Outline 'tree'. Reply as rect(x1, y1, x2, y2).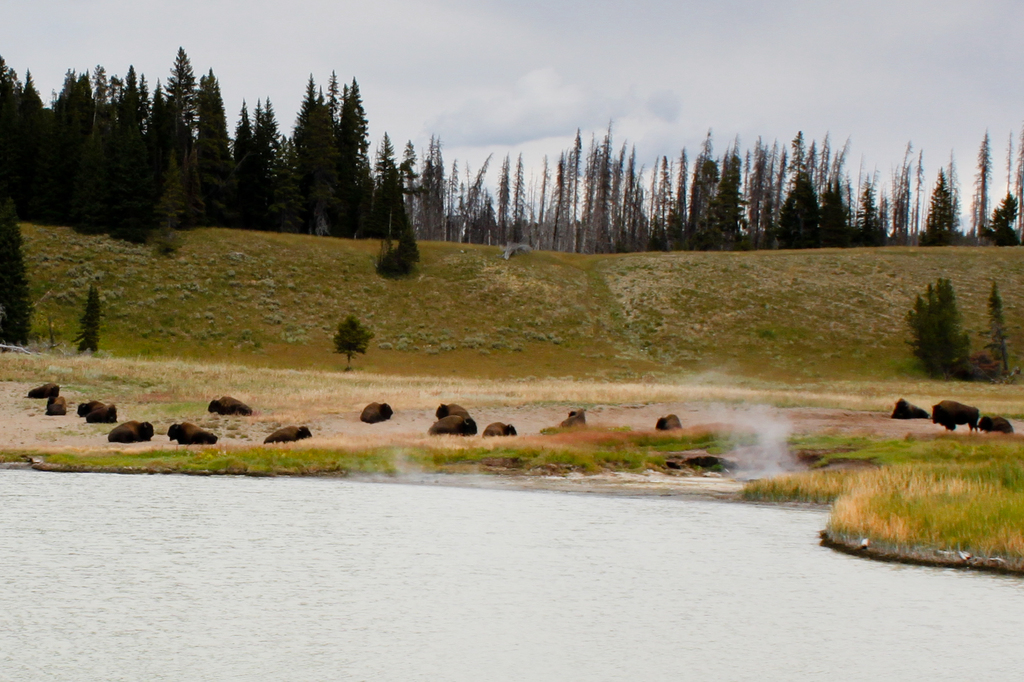
rect(0, 193, 28, 350).
